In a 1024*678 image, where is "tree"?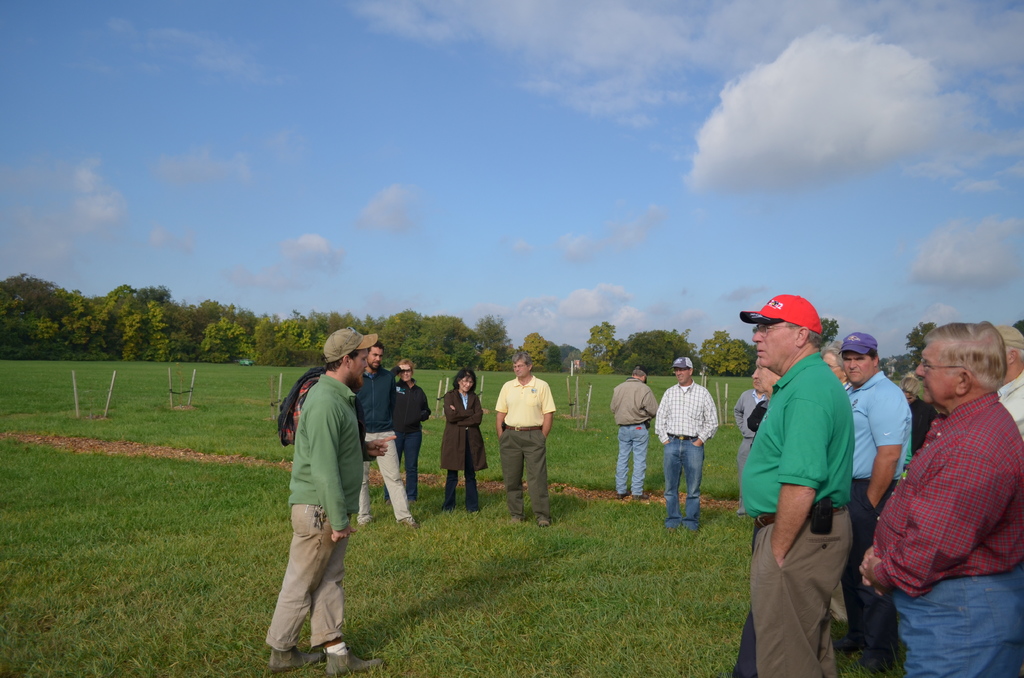
Rect(54, 276, 170, 369).
